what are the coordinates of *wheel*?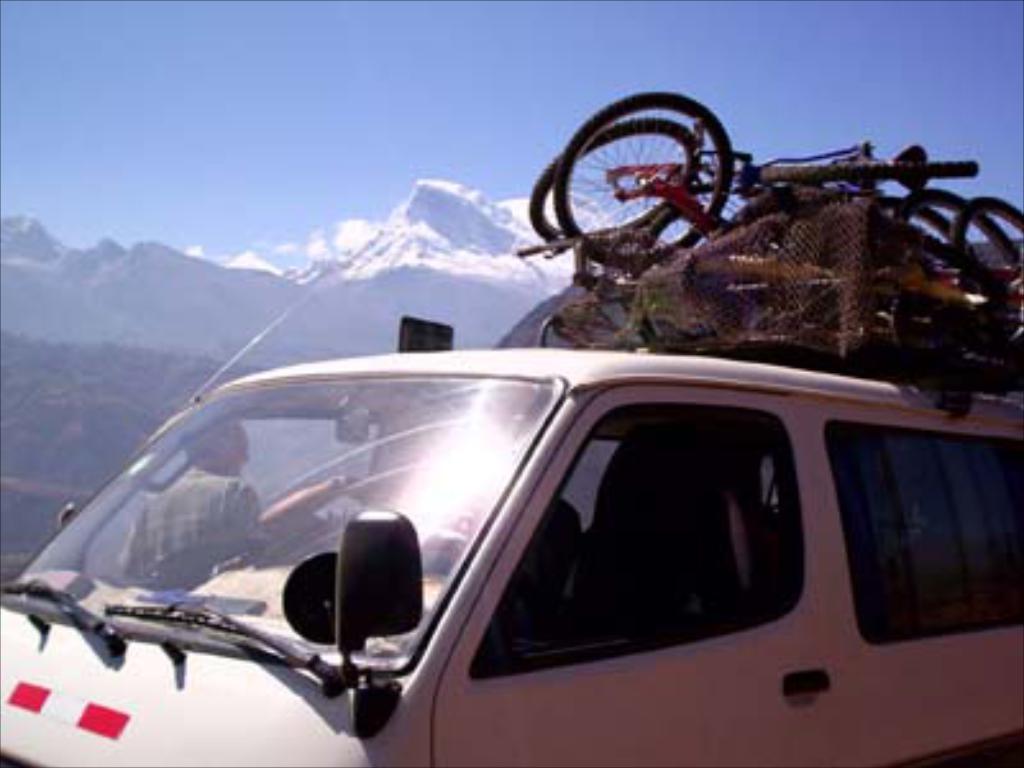
{"x1": 753, "y1": 159, "x2": 980, "y2": 184}.
